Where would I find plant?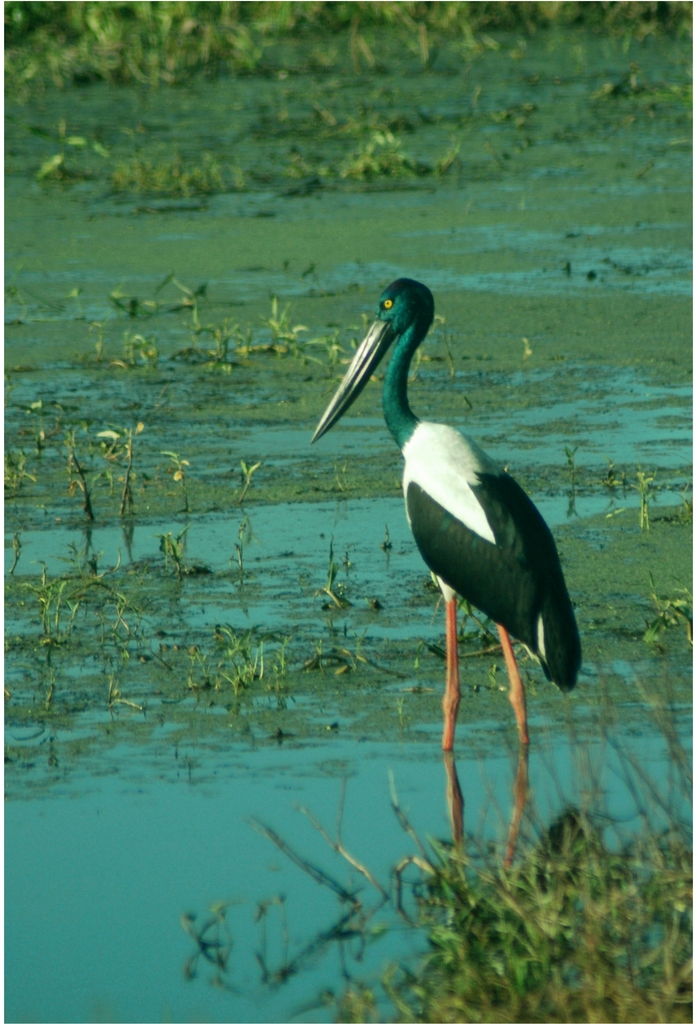
At BBox(631, 464, 647, 527).
